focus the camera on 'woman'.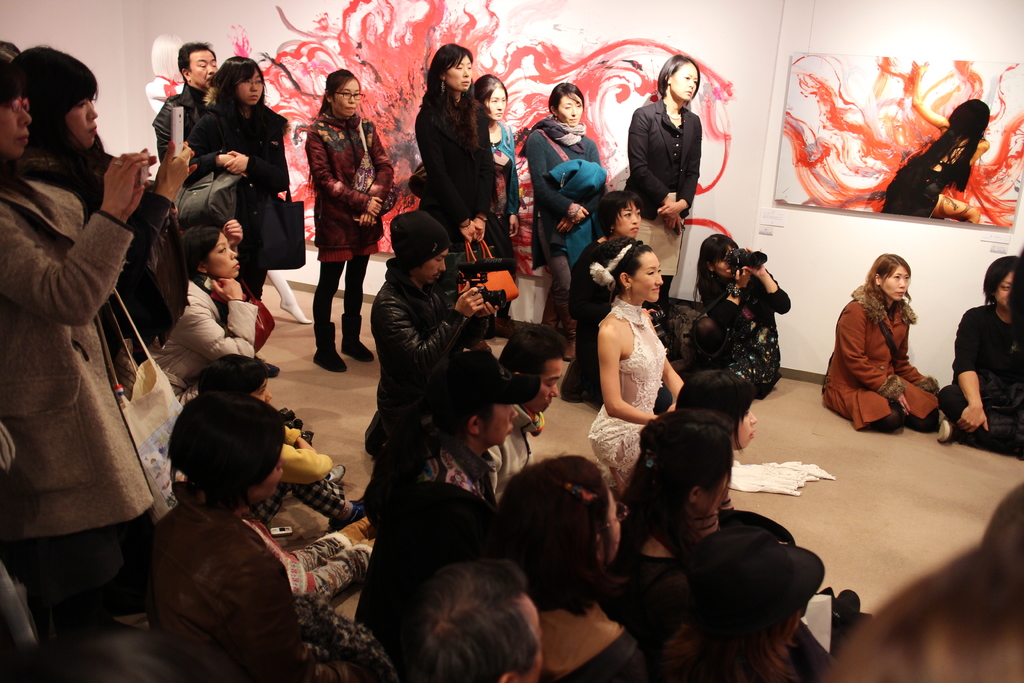
Focus region: x1=19 y1=43 x2=193 y2=356.
